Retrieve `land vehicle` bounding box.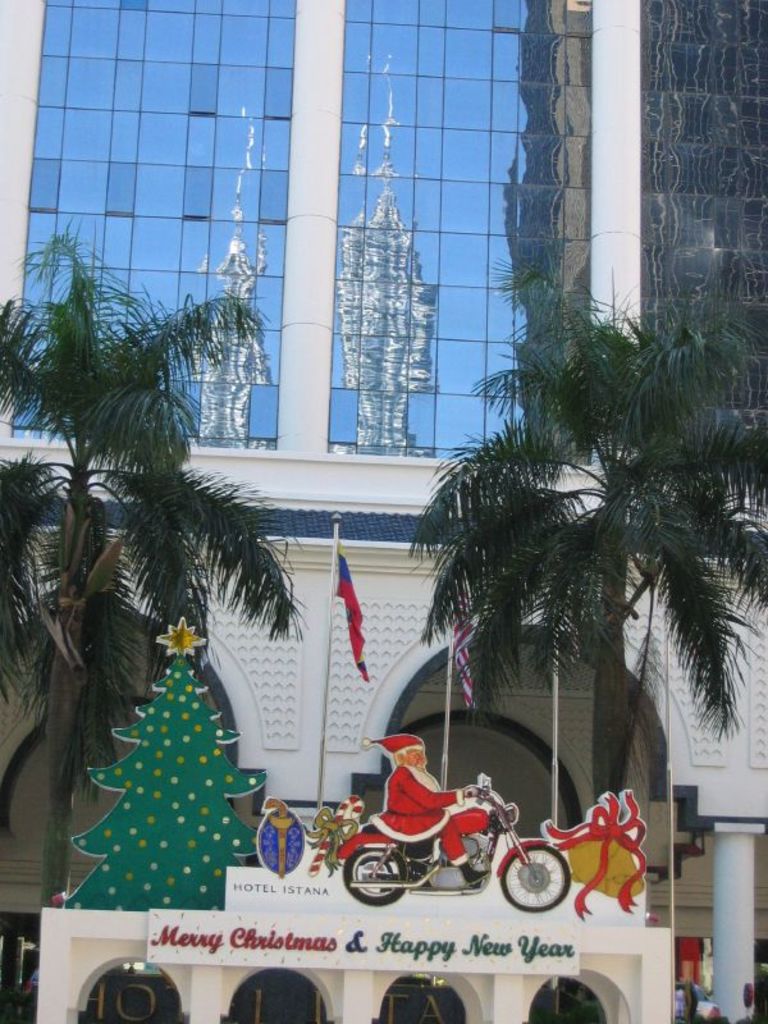
Bounding box: (335,769,575,913).
